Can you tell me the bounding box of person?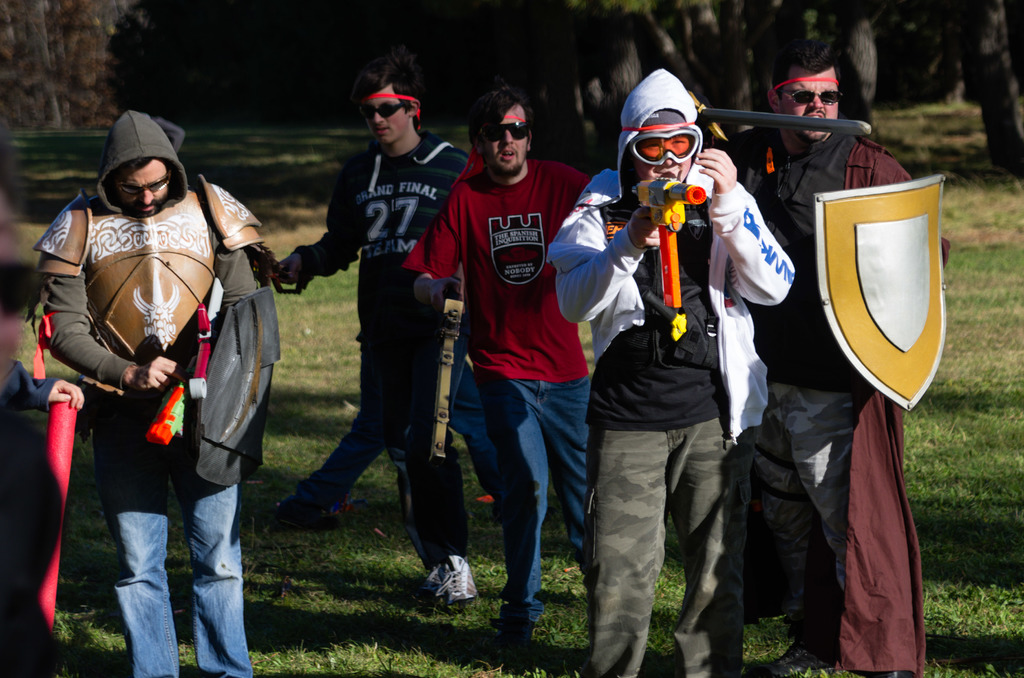
box=[706, 40, 953, 677].
